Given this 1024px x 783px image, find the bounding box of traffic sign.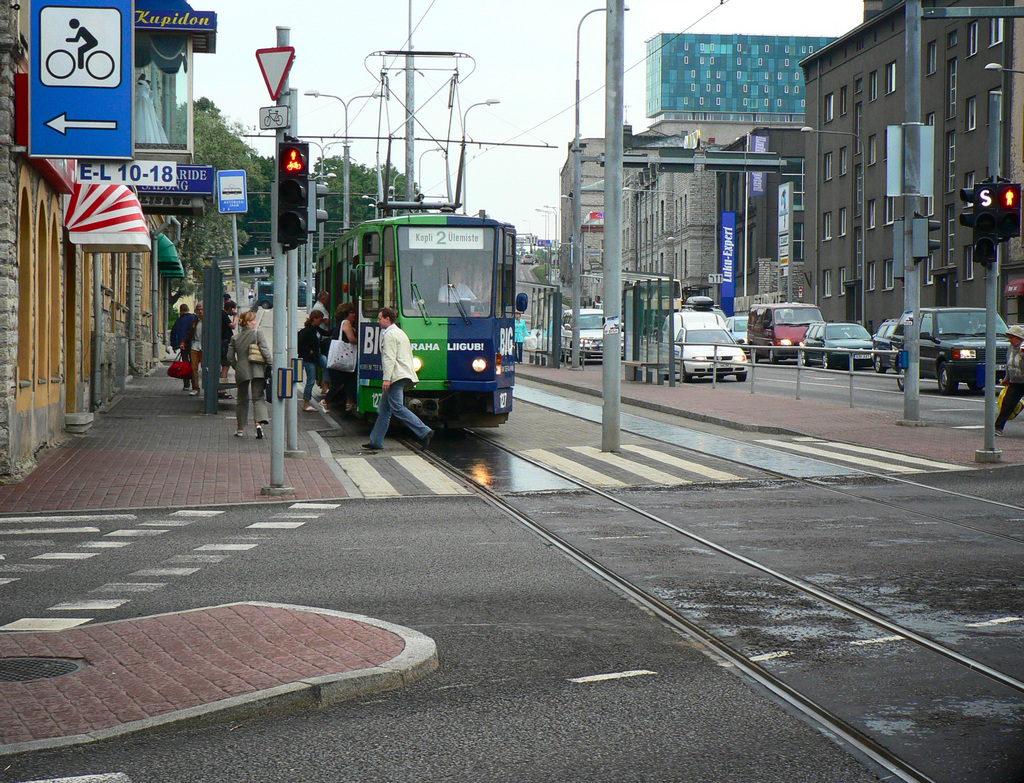
left=256, top=45, right=297, bottom=99.
